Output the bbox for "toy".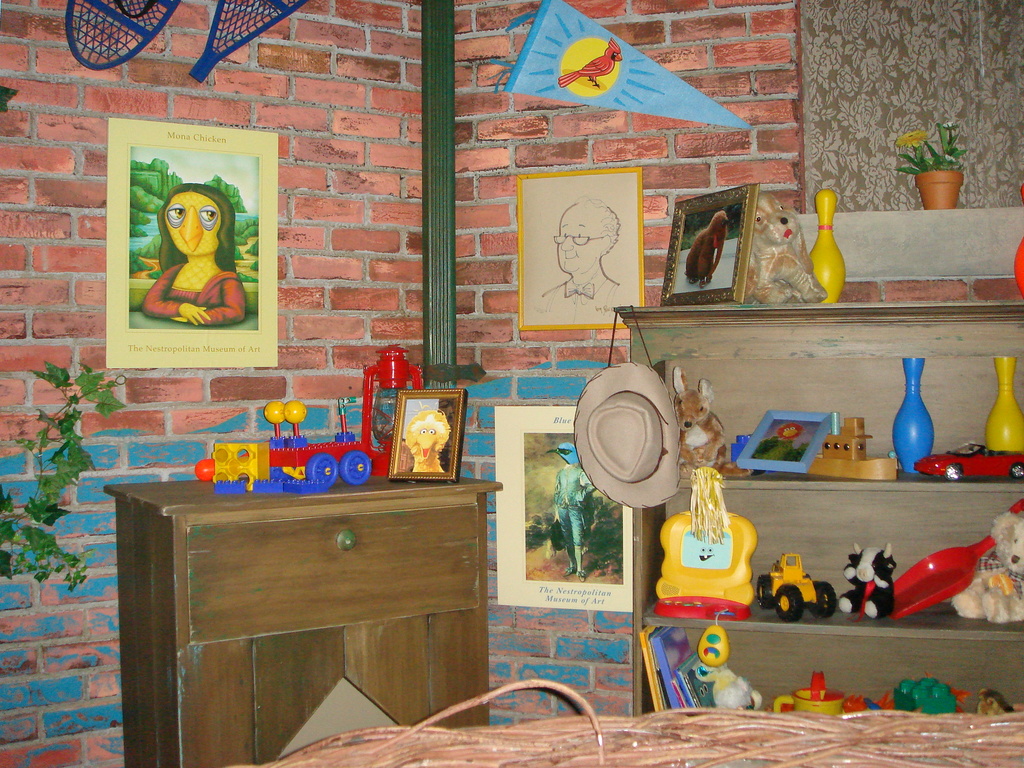
<box>891,503,1023,617</box>.
